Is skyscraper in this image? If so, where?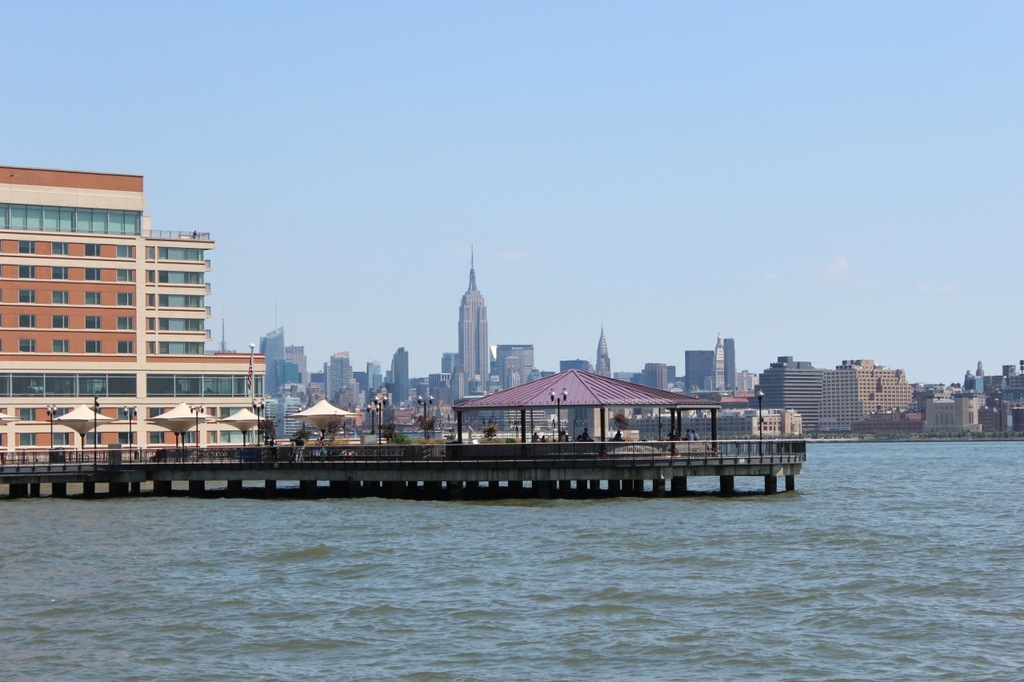
Yes, at locate(684, 351, 715, 389).
